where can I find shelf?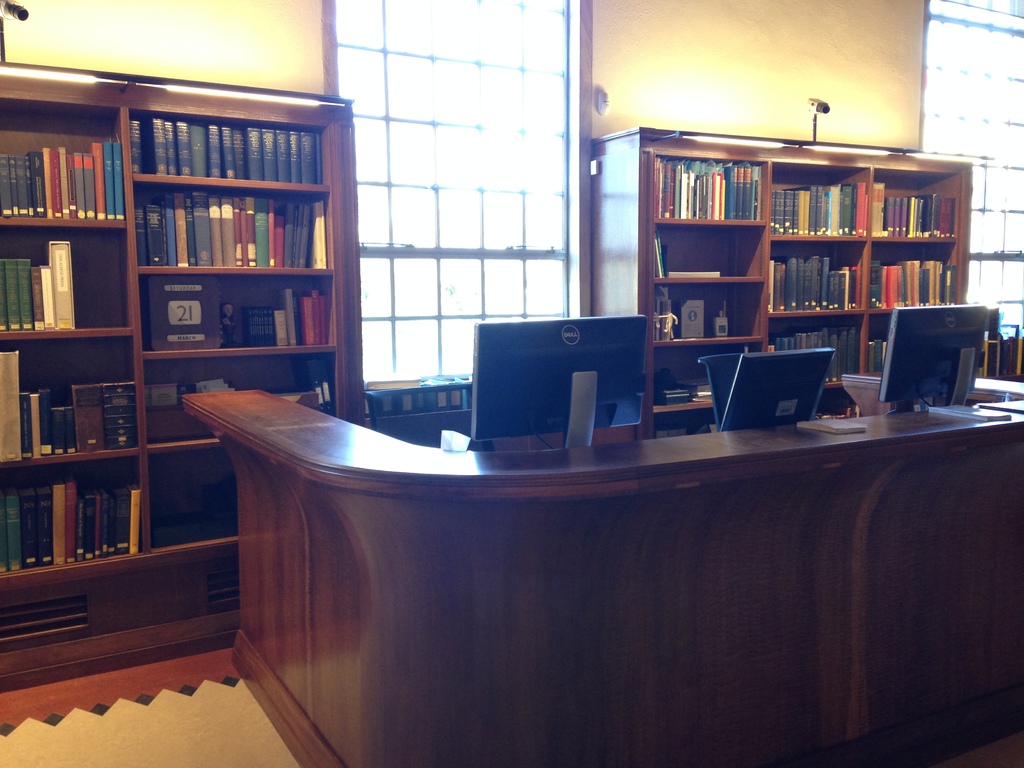
You can find it at detection(0, 80, 137, 224).
